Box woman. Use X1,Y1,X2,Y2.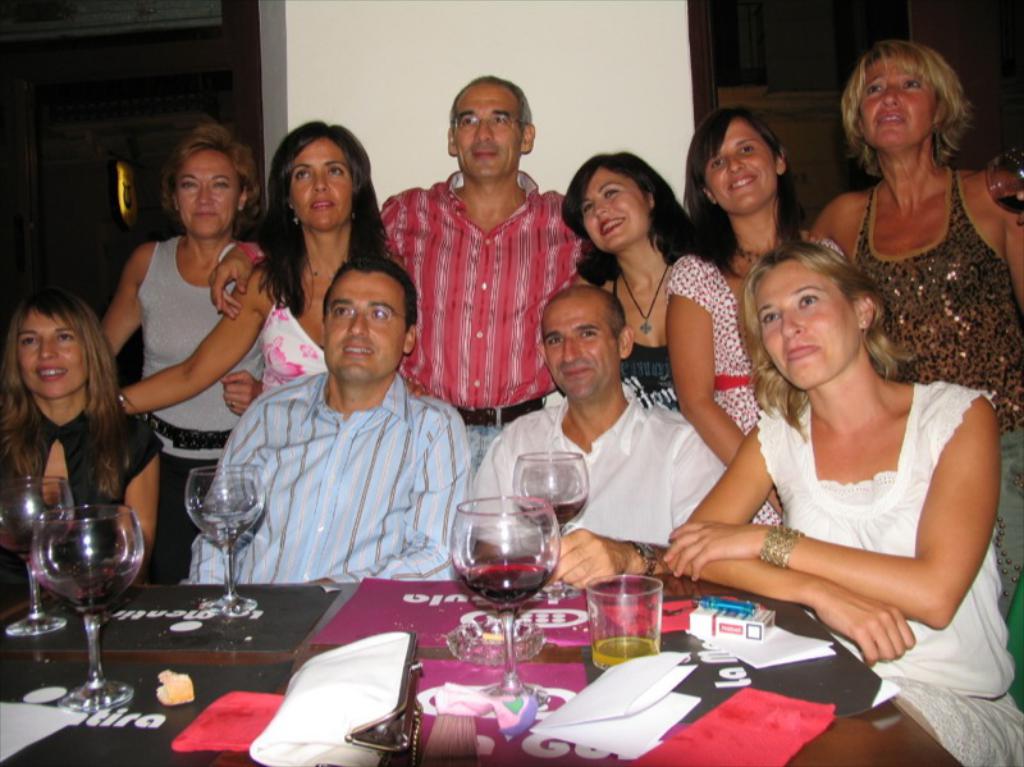
111,127,401,424.
